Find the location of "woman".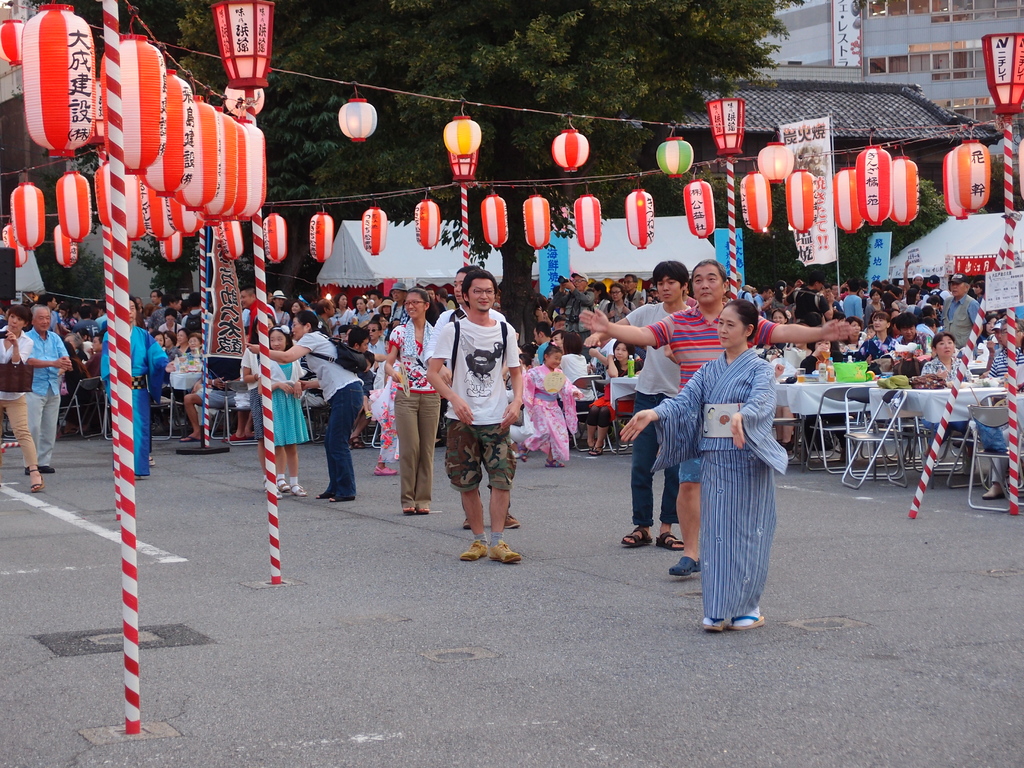
Location: (left=246, top=309, right=366, bottom=505).
